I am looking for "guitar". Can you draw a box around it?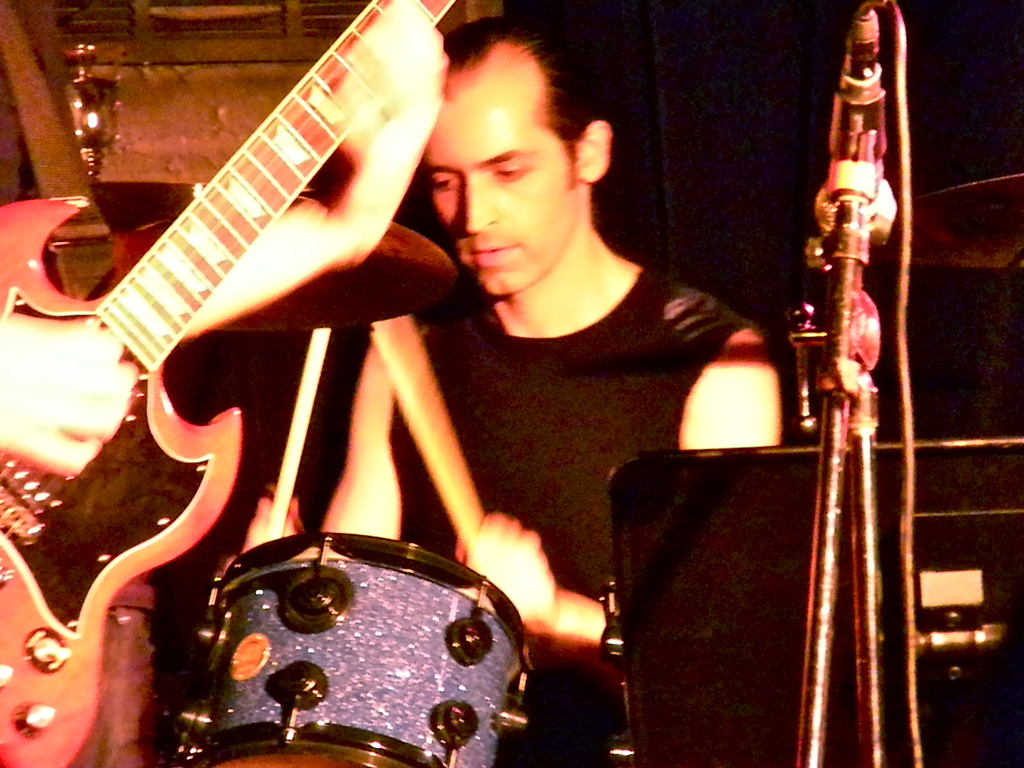
Sure, the bounding box is (left=0, top=0, right=458, bottom=767).
